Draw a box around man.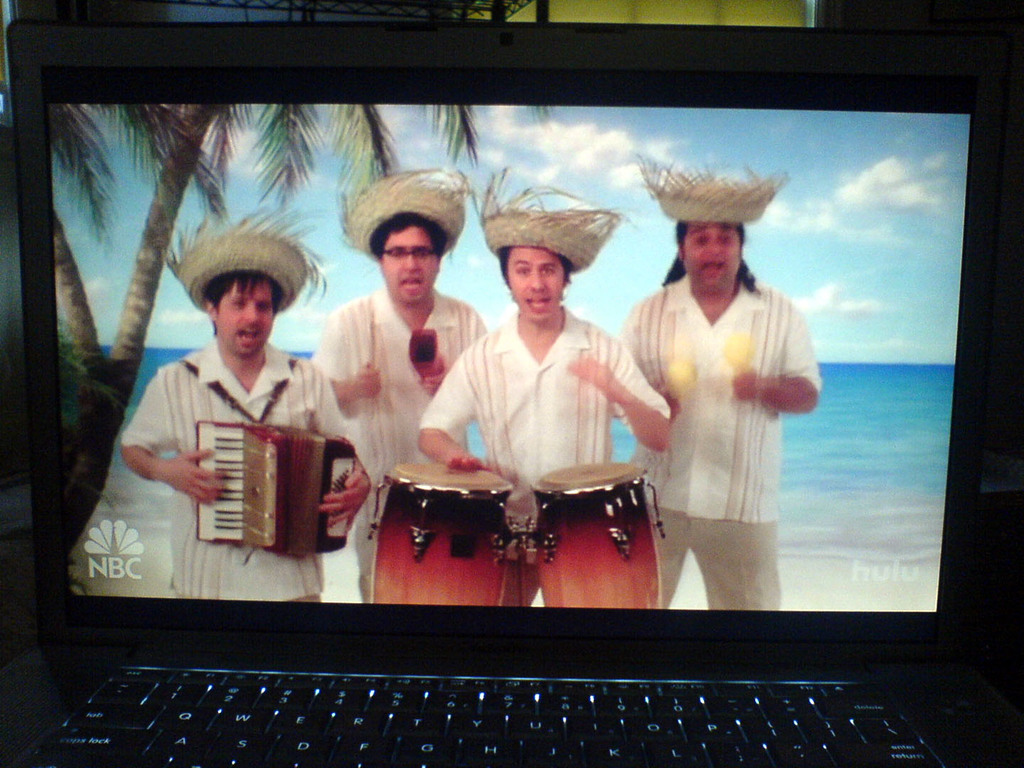
box=[613, 191, 847, 587].
